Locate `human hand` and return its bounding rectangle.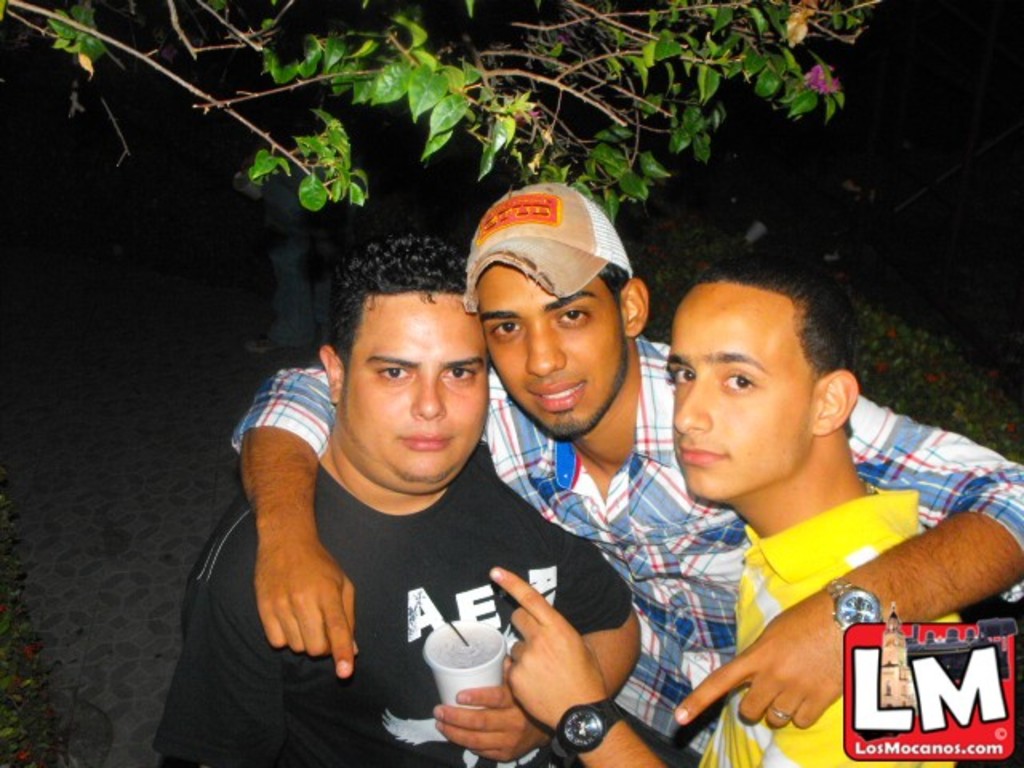
{"x1": 485, "y1": 563, "x2": 608, "y2": 736}.
